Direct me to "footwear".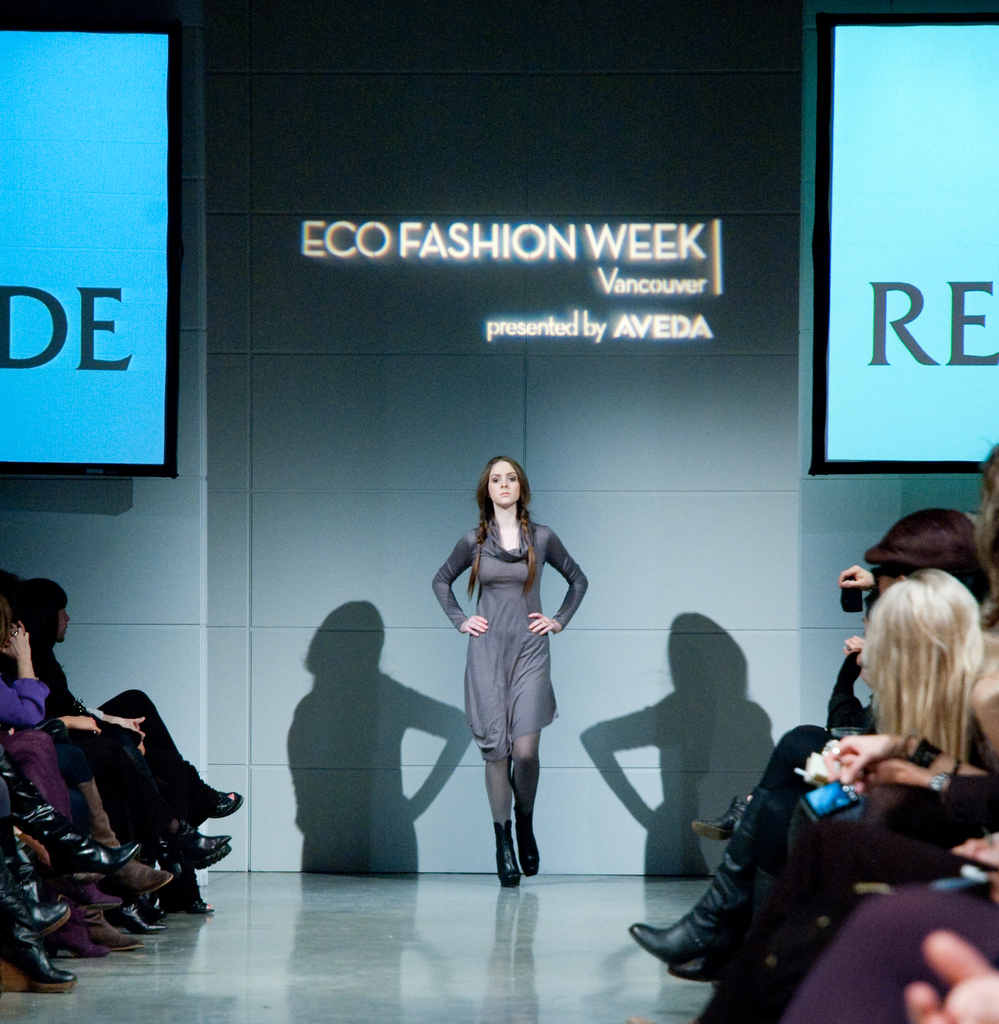
Direction: l=0, t=918, r=72, b=993.
